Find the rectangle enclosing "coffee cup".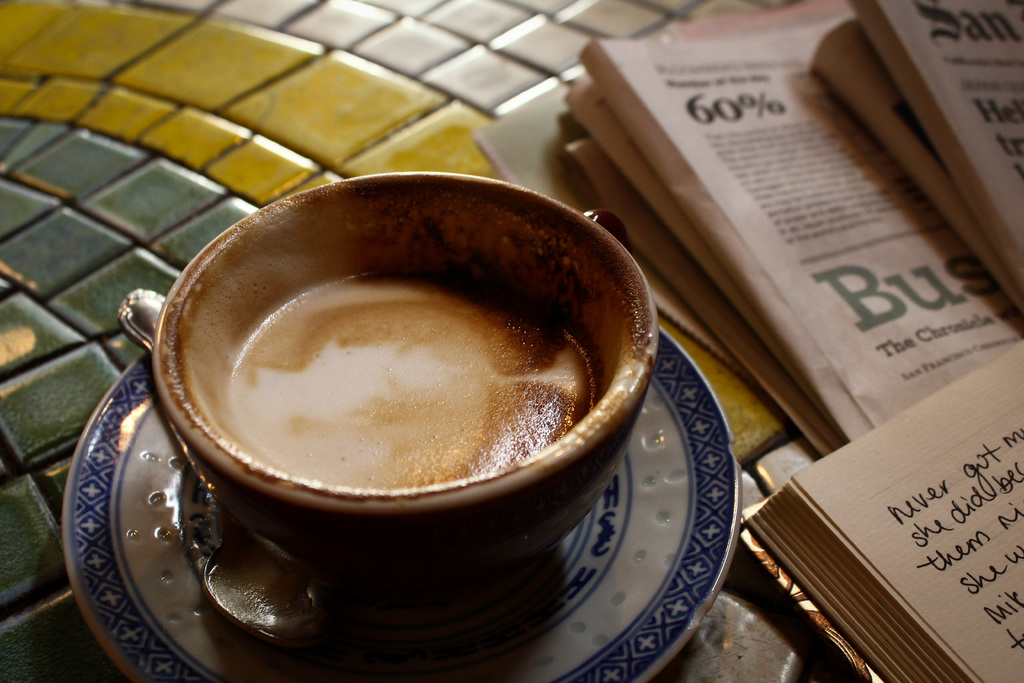
[x1=155, y1=165, x2=669, y2=632].
